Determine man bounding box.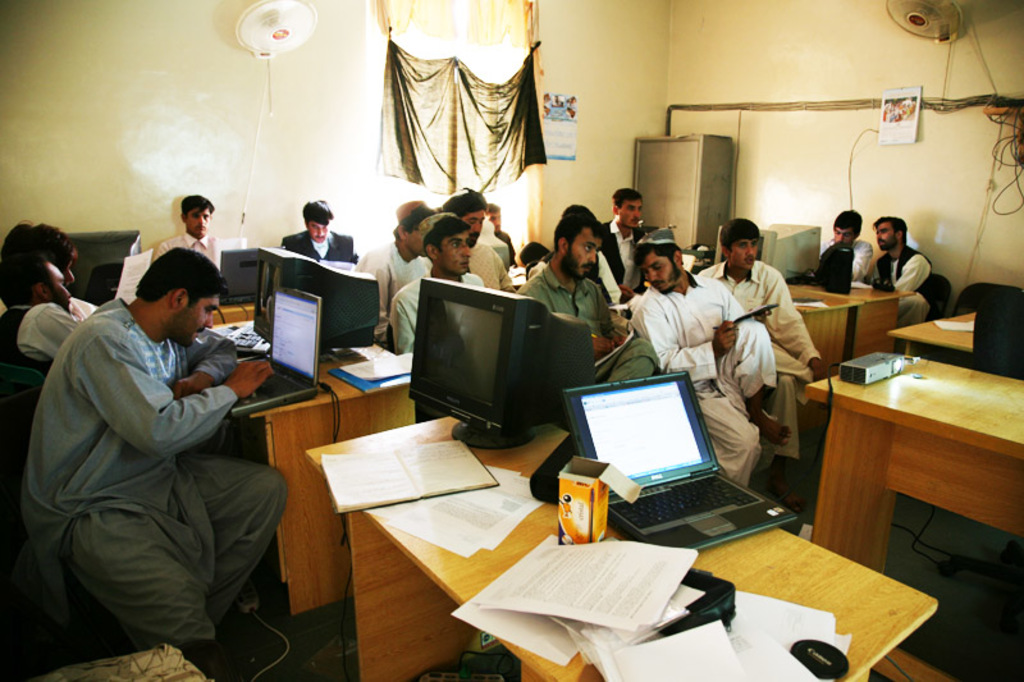
Determined: locate(28, 216, 289, 670).
